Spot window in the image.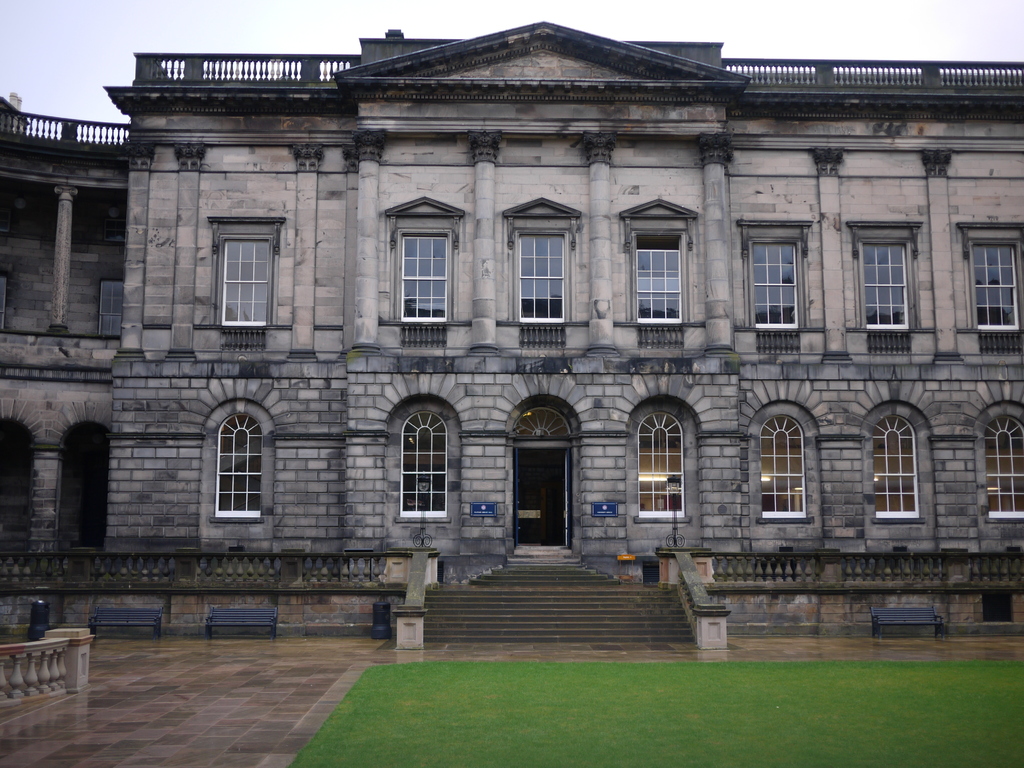
window found at Rect(214, 232, 280, 328).
